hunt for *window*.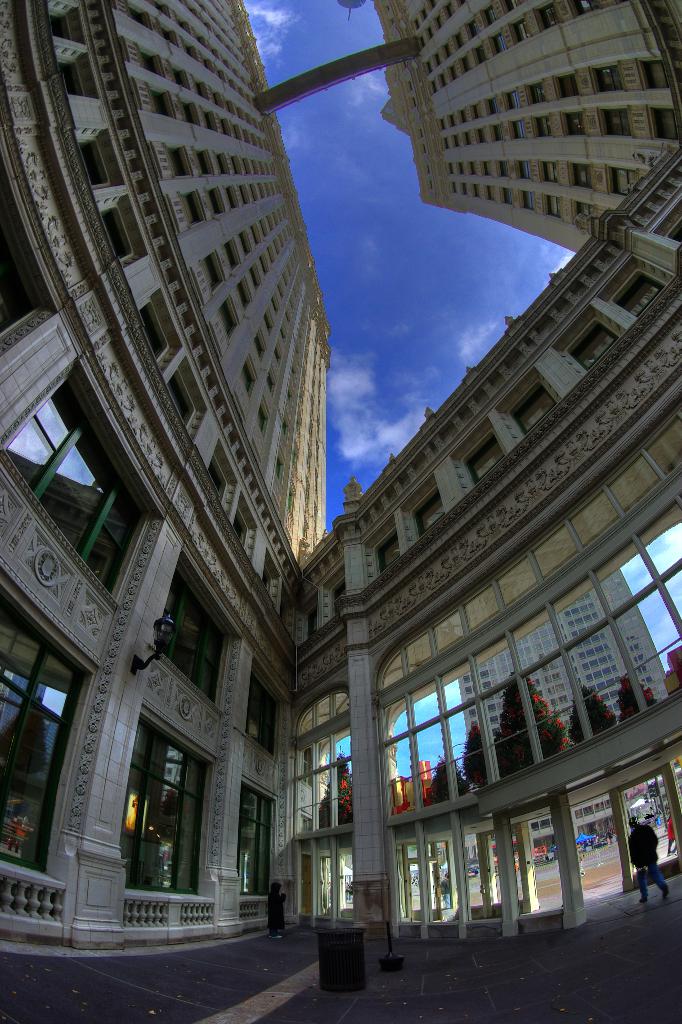
Hunted down at crop(138, 292, 191, 372).
